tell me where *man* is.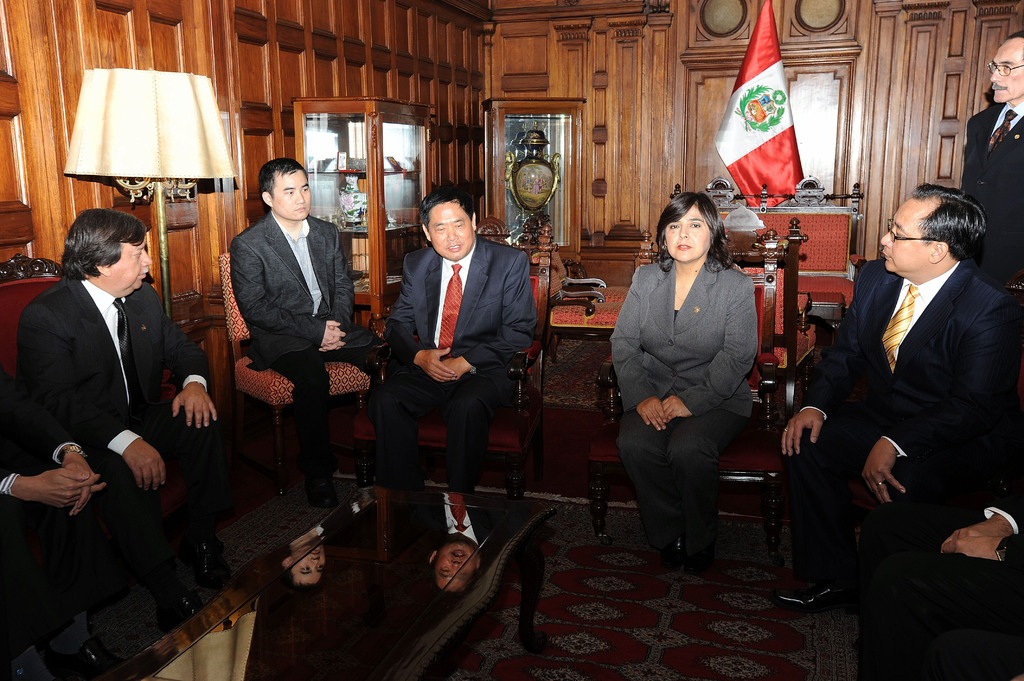
*man* is at select_region(236, 152, 388, 513).
